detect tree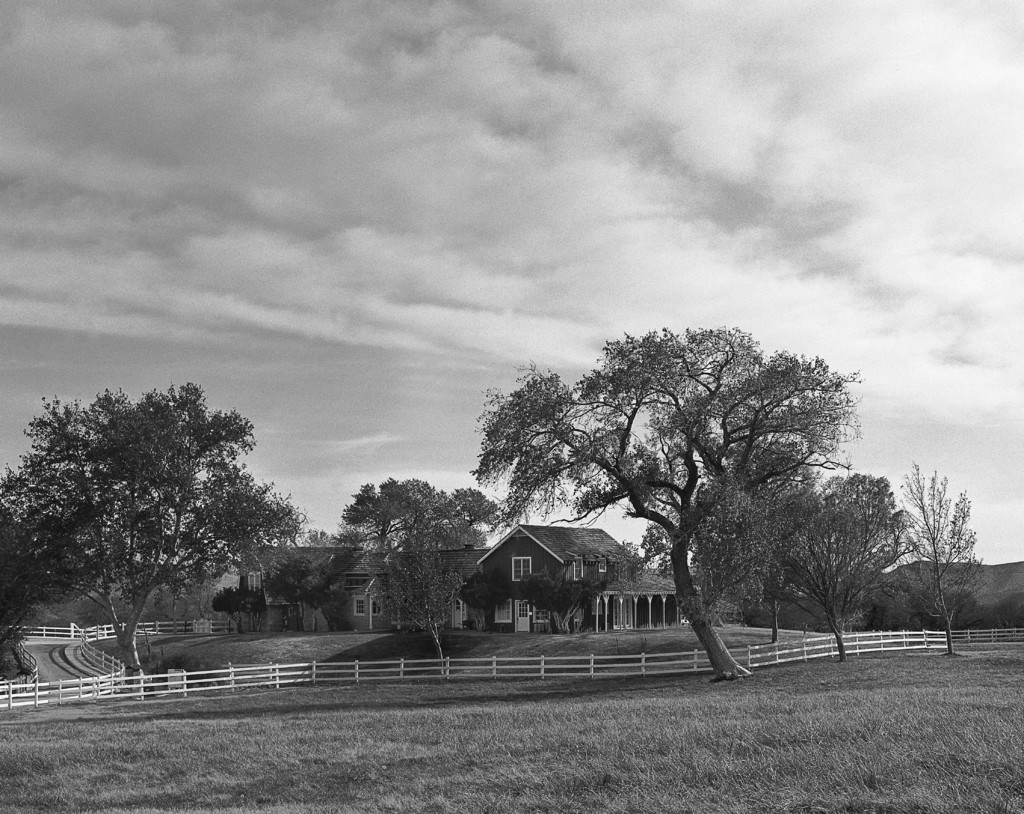
detection(739, 482, 894, 665)
